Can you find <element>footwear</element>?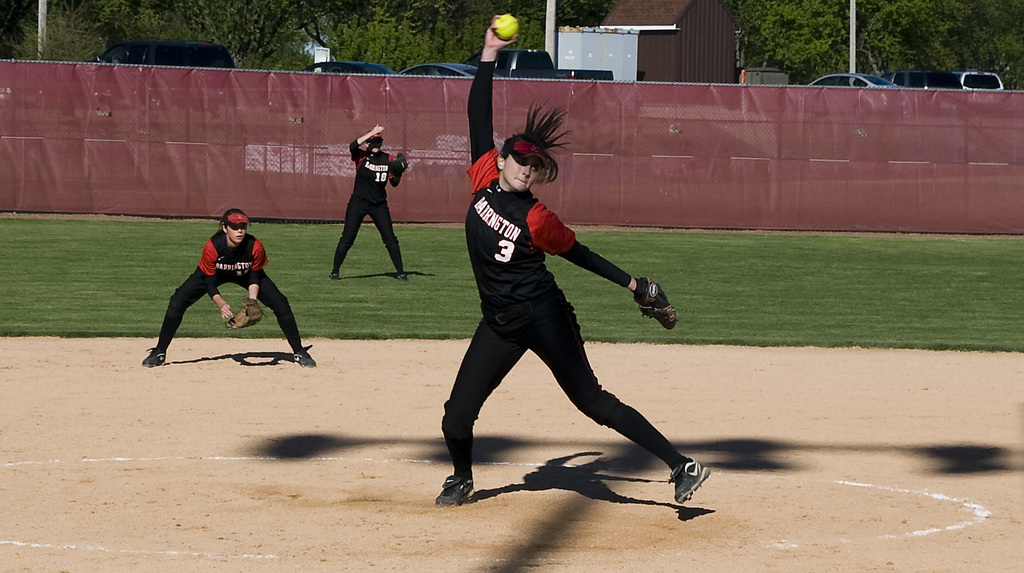
Yes, bounding box: bbox=[661, 452, 715, 509].
